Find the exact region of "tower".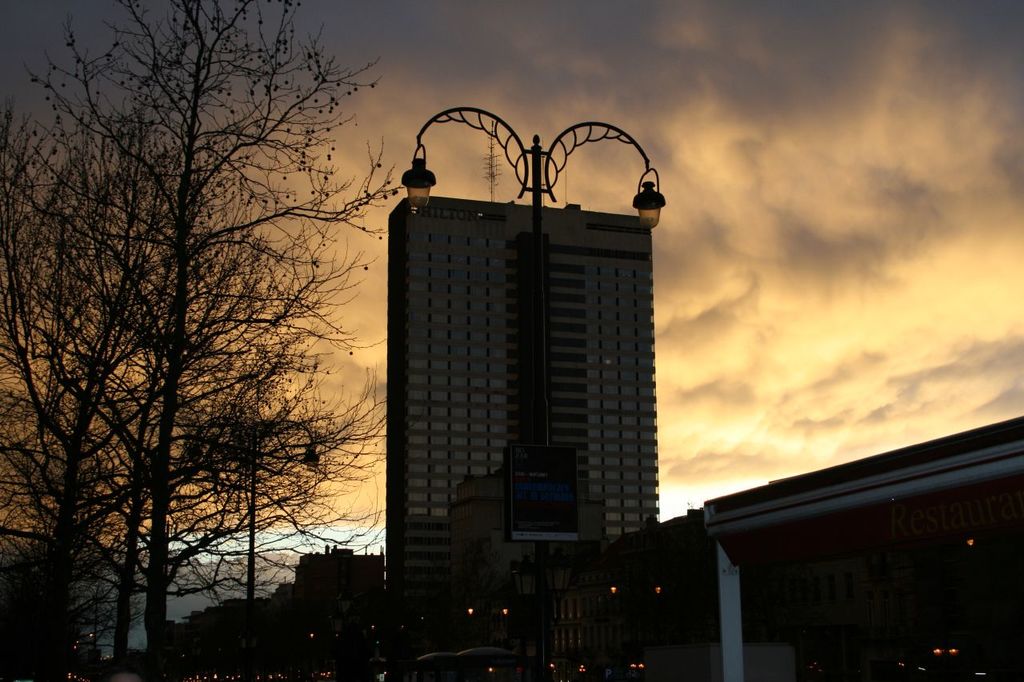
Exact region: crop(387, 129, 665, 605).
